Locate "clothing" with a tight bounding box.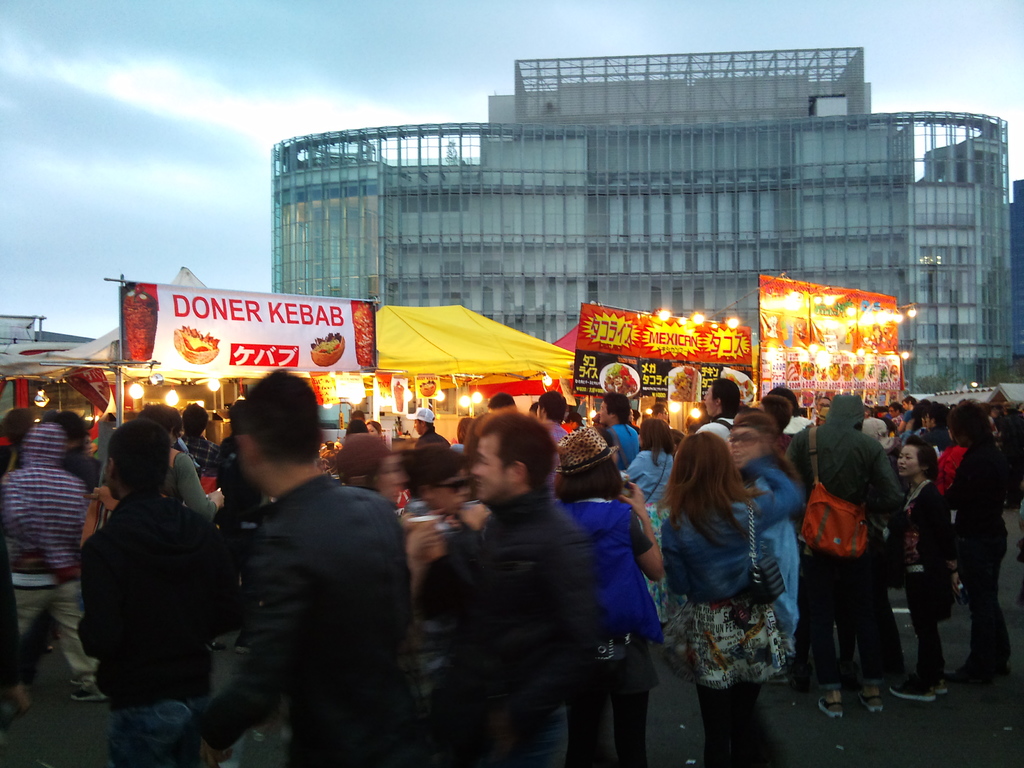
<bbox>666, 465, 802, 767</bbox>.
